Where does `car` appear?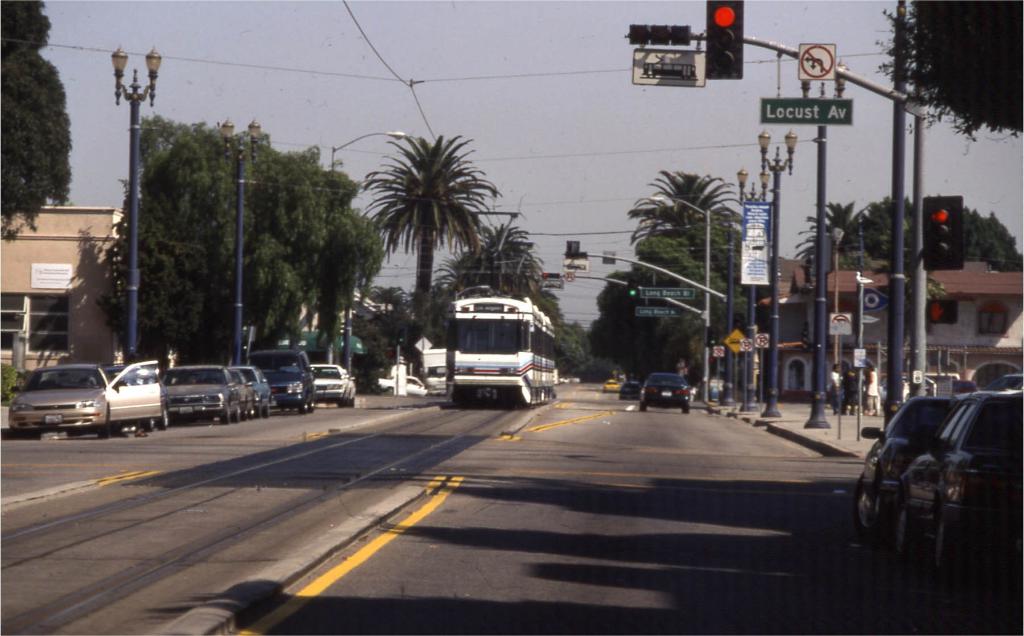
Appears at <bbox>380, 369, 427, 394</bbox>.
